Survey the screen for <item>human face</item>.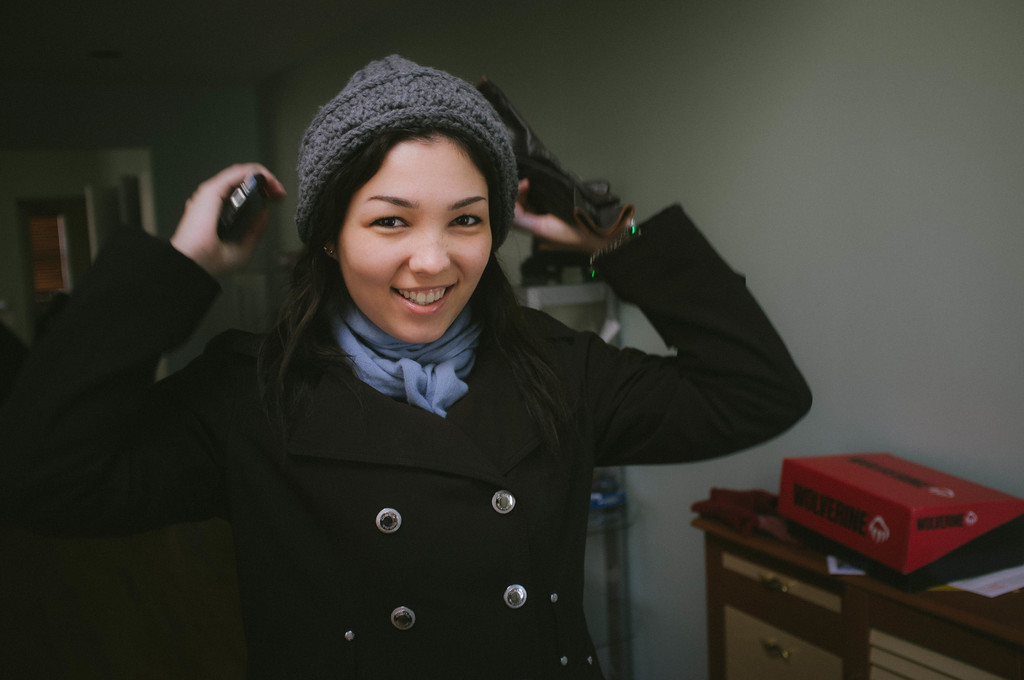
Survey found: 337/133/490/348.
